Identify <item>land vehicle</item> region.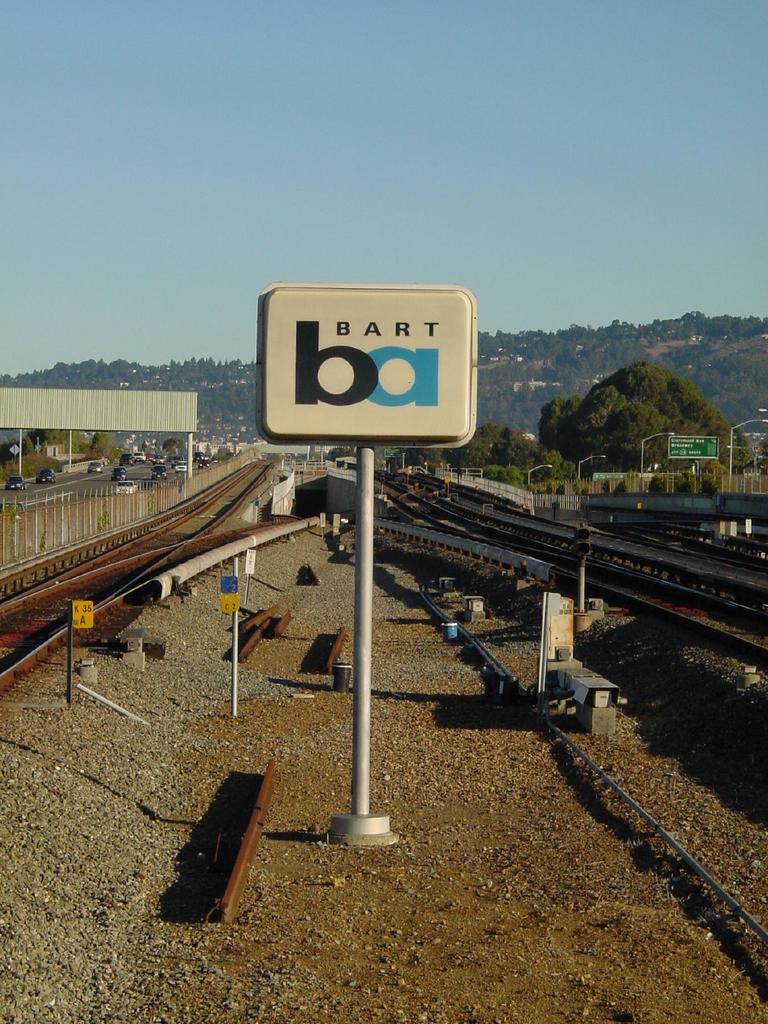
Region: (left=152, top=464, right=170, bottom=478).
